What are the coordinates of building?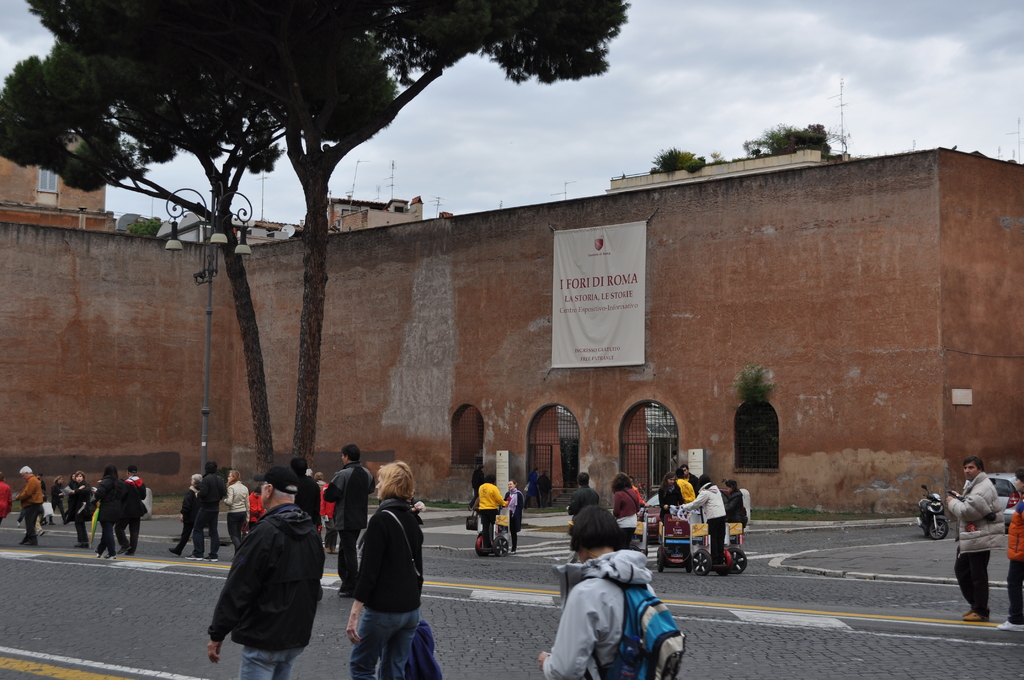
x1=604, y1=123, x2=850, y2=195.
